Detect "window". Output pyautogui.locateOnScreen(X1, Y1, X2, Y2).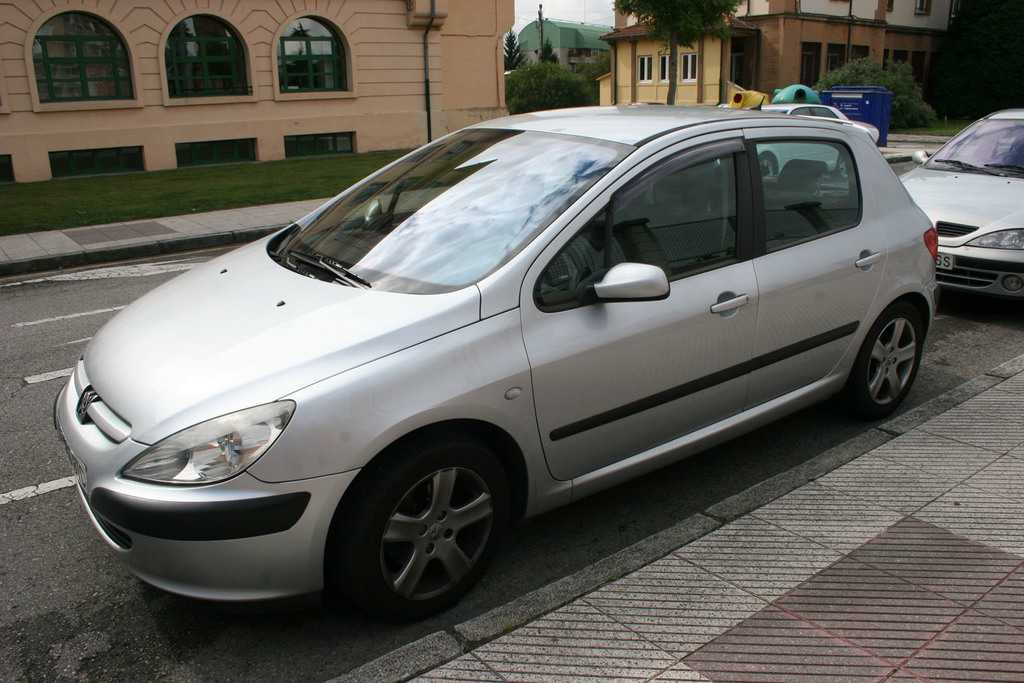
pyautogui.locateOnScreen(655, 51, 671, 84).
